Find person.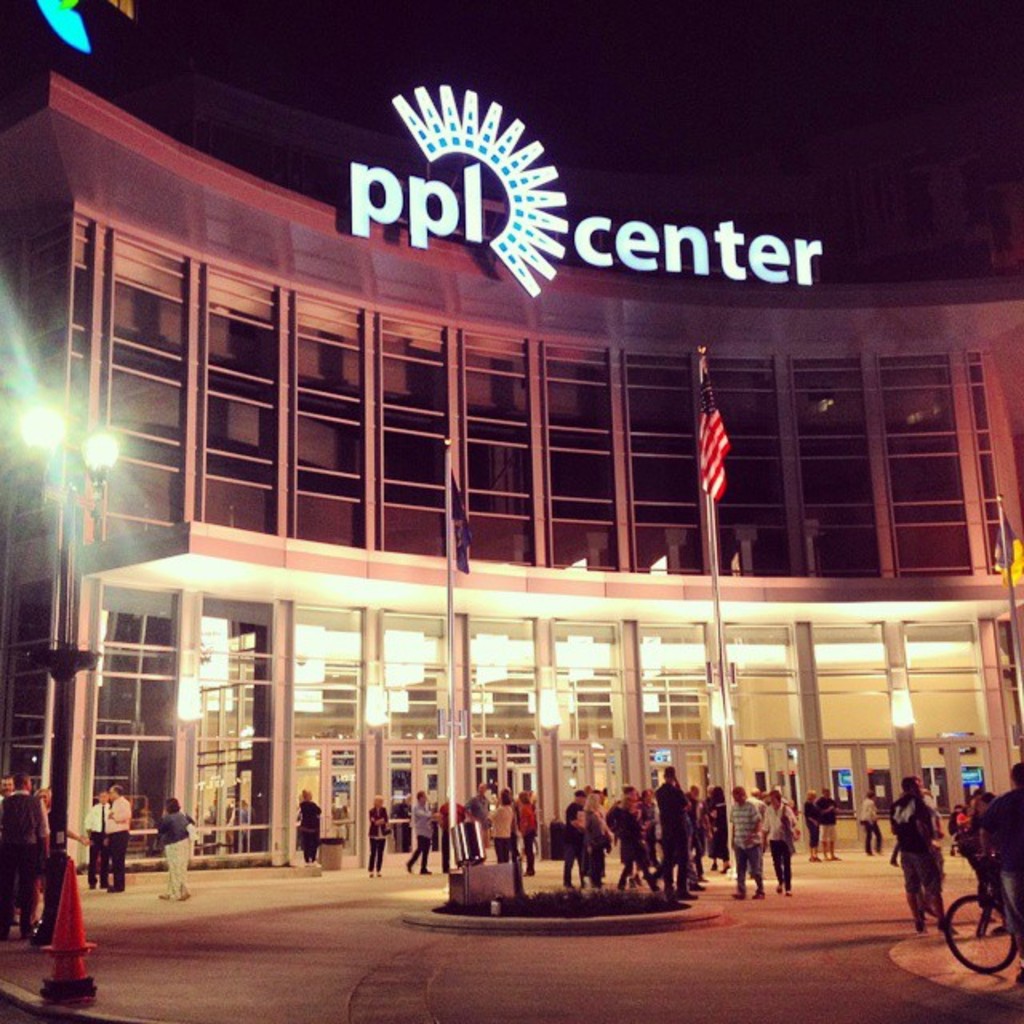
box(882, 773, 942, 939).
